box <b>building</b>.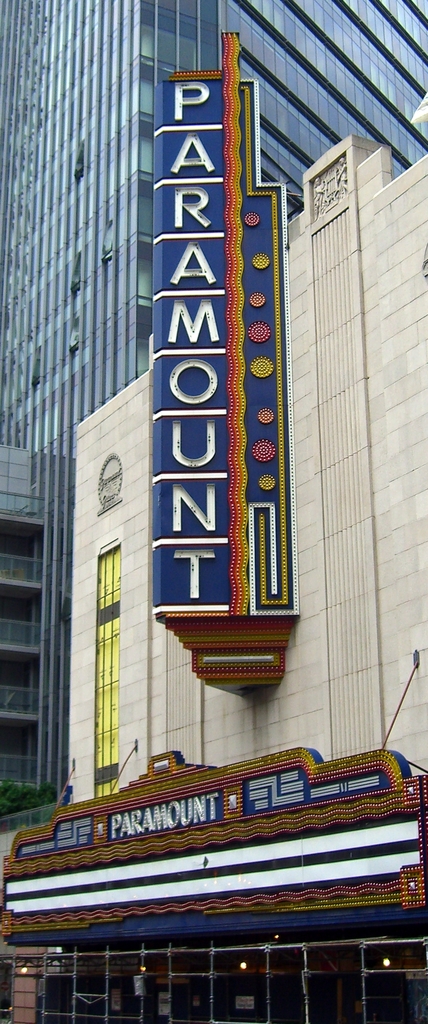
[left=0, top=0, right=427, bottom=865].
